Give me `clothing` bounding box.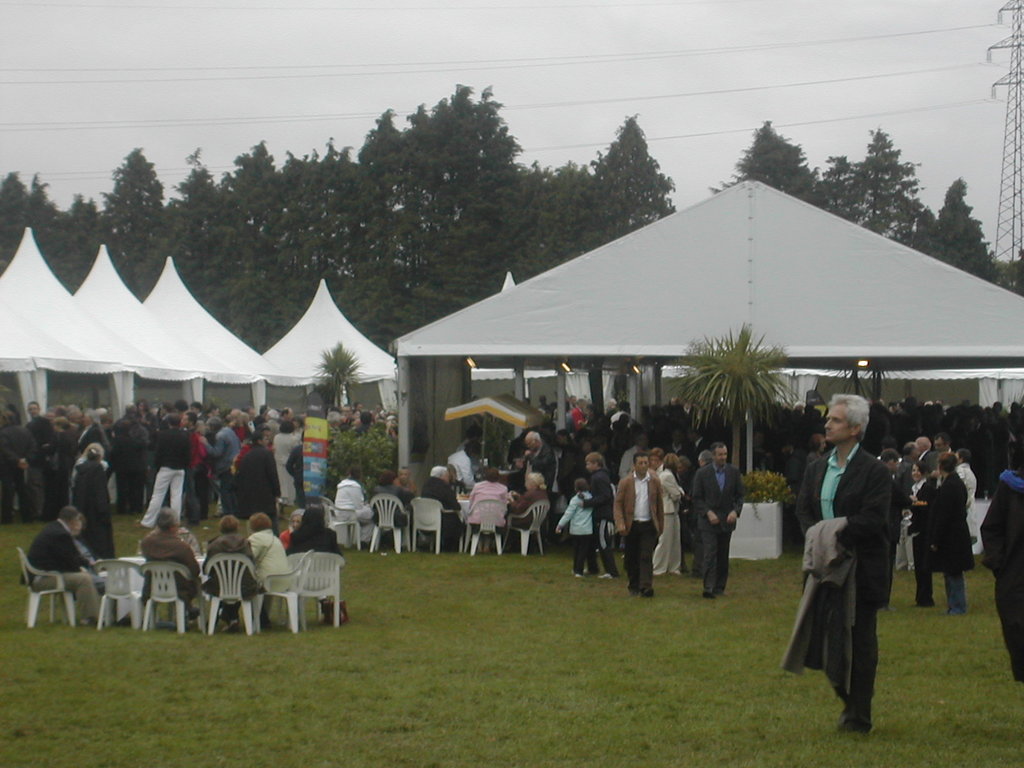
x1=599, y1=466, x2=612, y2=573.
